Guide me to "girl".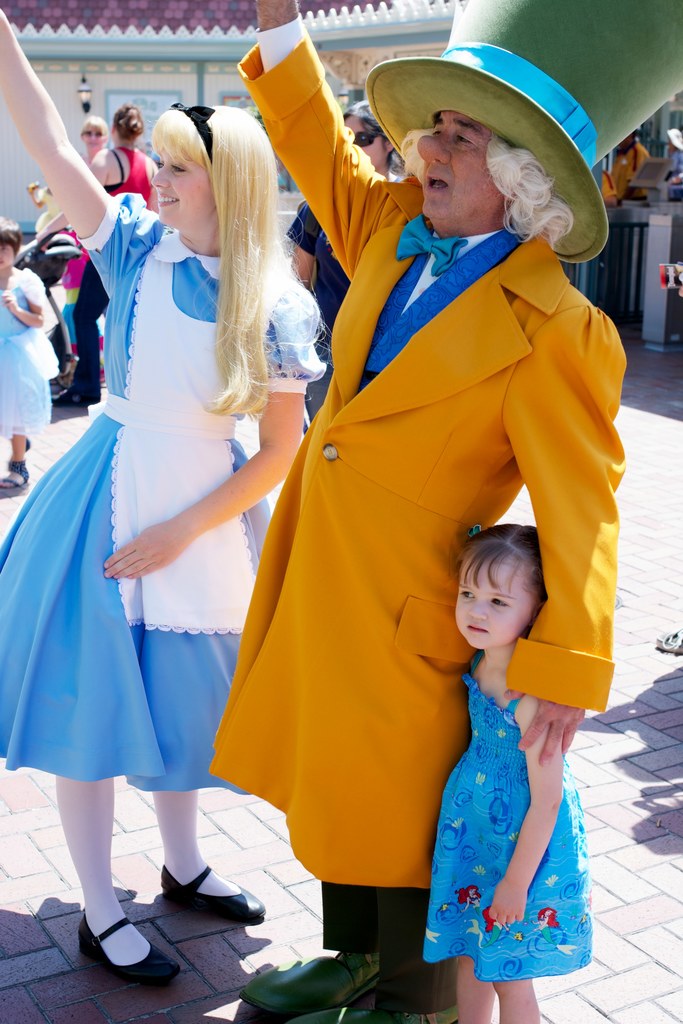
Guidance: bbox=(606, 129, 661, 209).
